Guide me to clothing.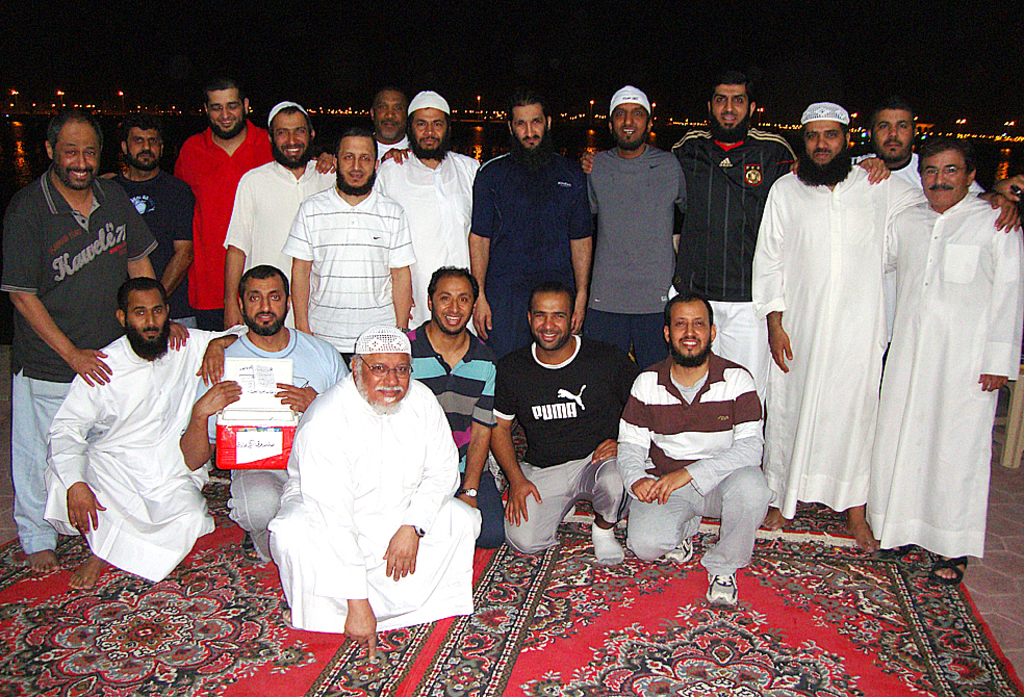
Guidance: locate(372, 146, 483, 311).
